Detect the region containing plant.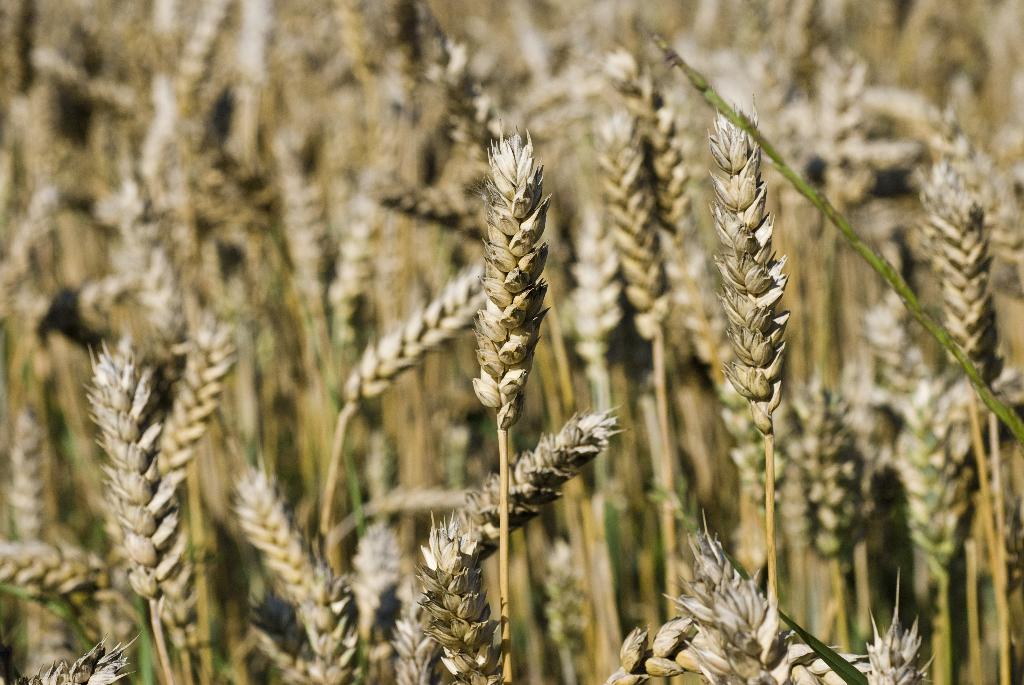
x1=416, y1=118, x2=552, y2=684.
